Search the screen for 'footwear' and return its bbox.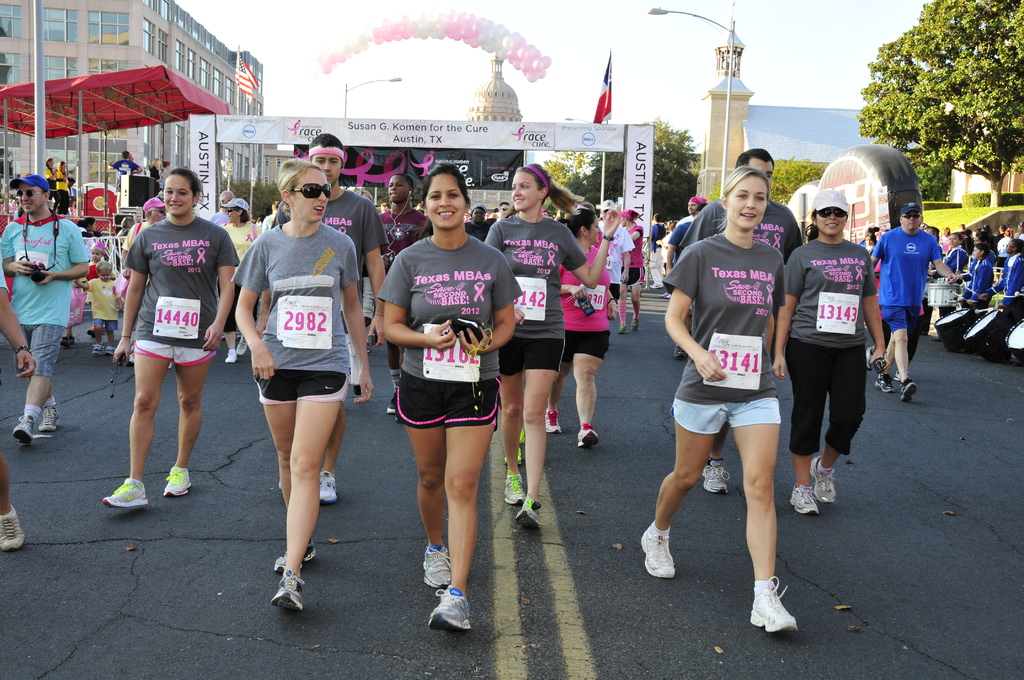
Found: box(808, 453, 842, 501).
